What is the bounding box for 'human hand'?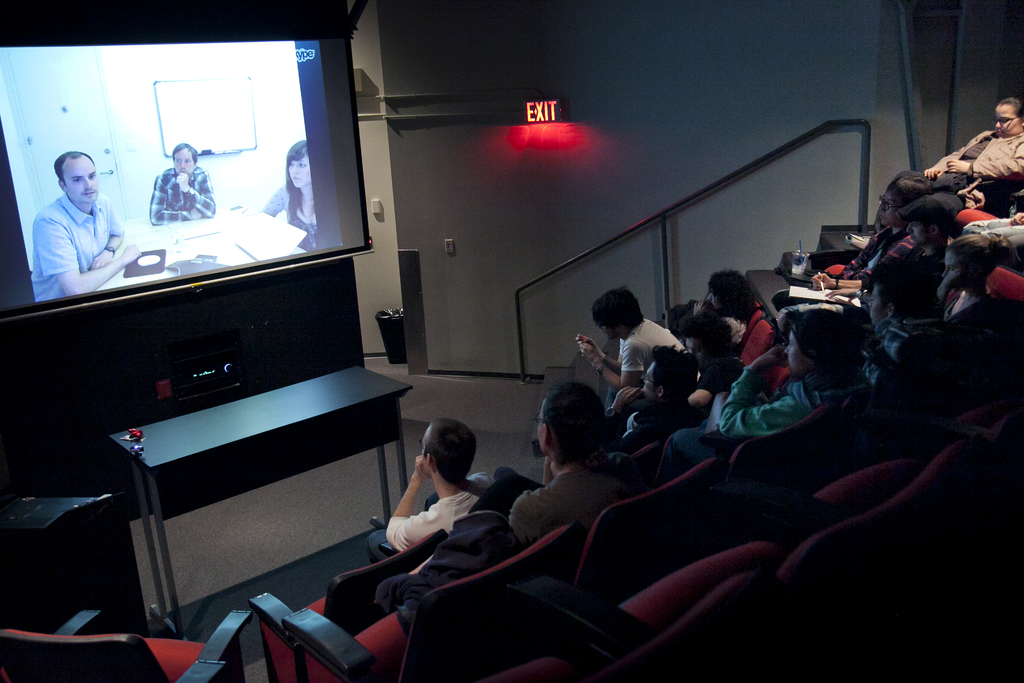
[x1=824, y1=289, x2=858, y2=304].
